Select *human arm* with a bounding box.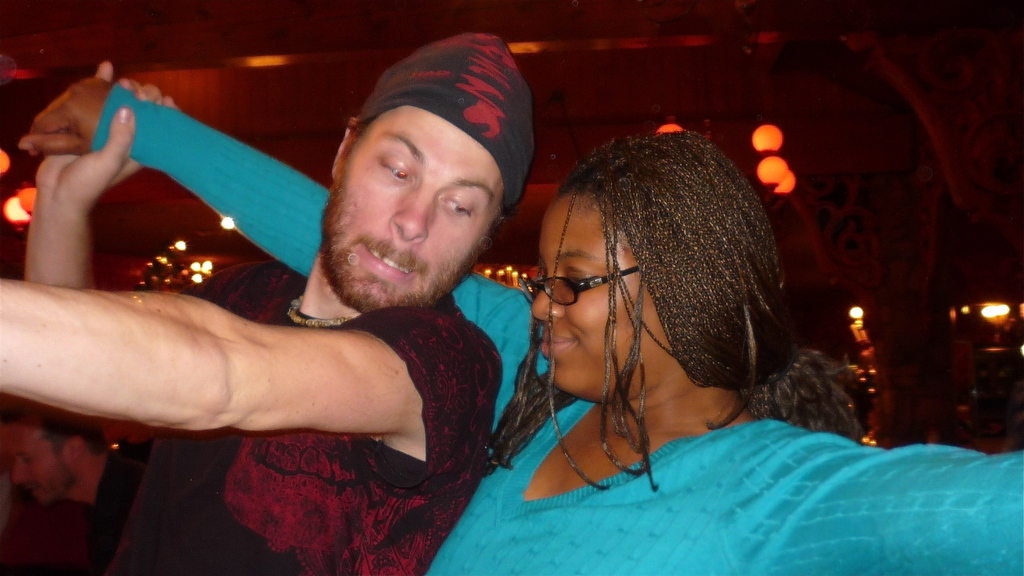
(15, 270, 471, 495).
